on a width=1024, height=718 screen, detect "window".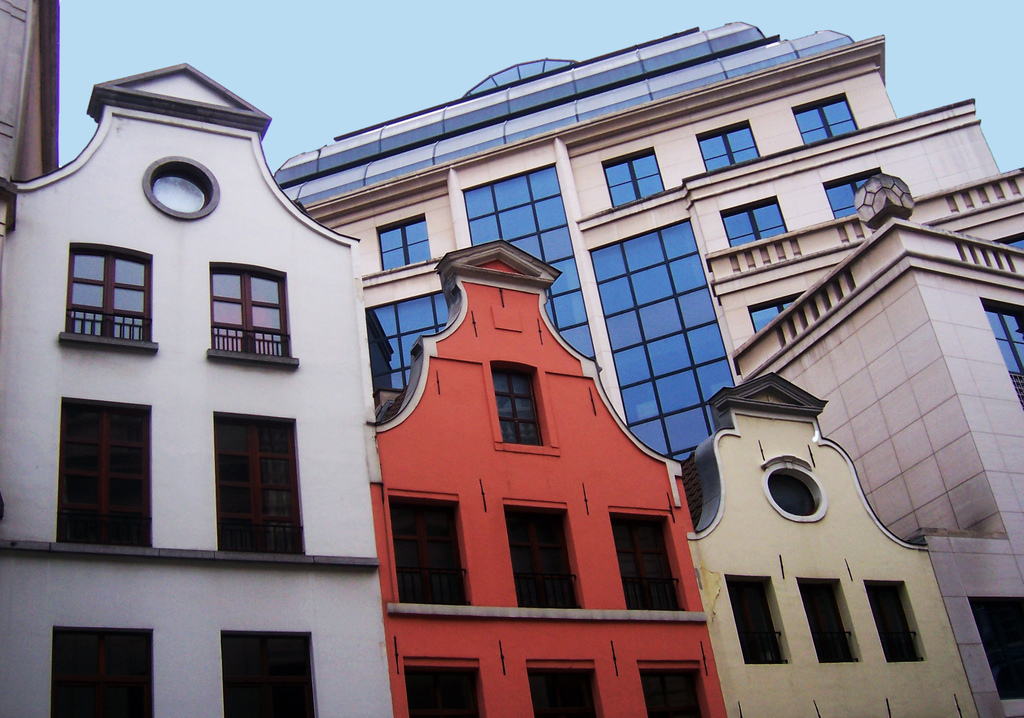
602,154,668,205.
